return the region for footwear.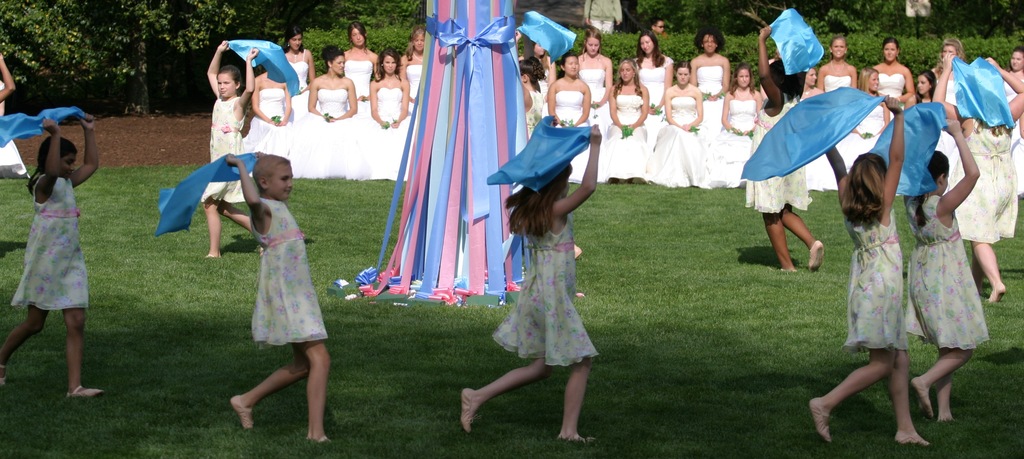
<box>893,429,931,445</box>.
